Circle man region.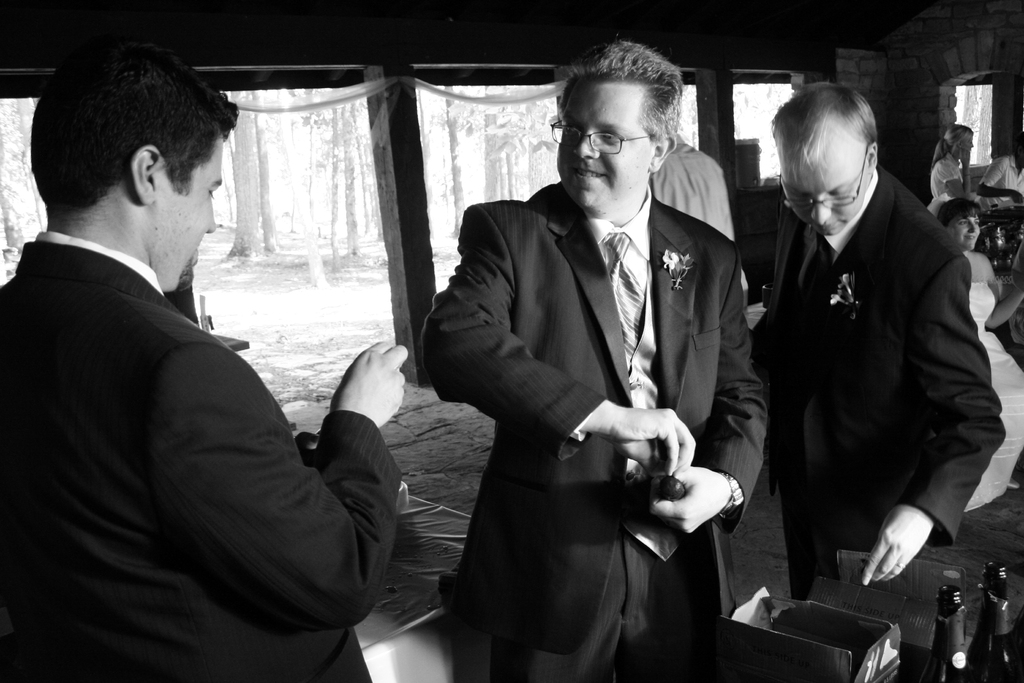
Region: 416:40:769:682.
